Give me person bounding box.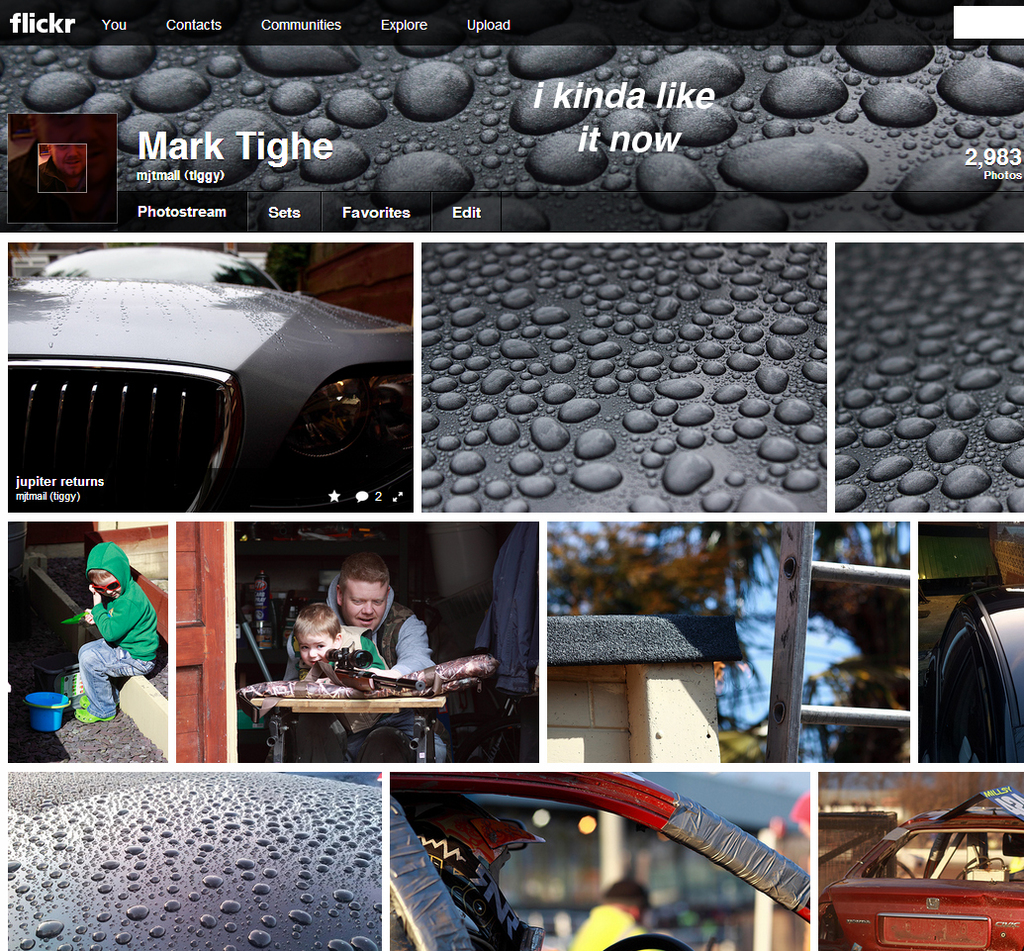
(585, 548, 720, 674).
